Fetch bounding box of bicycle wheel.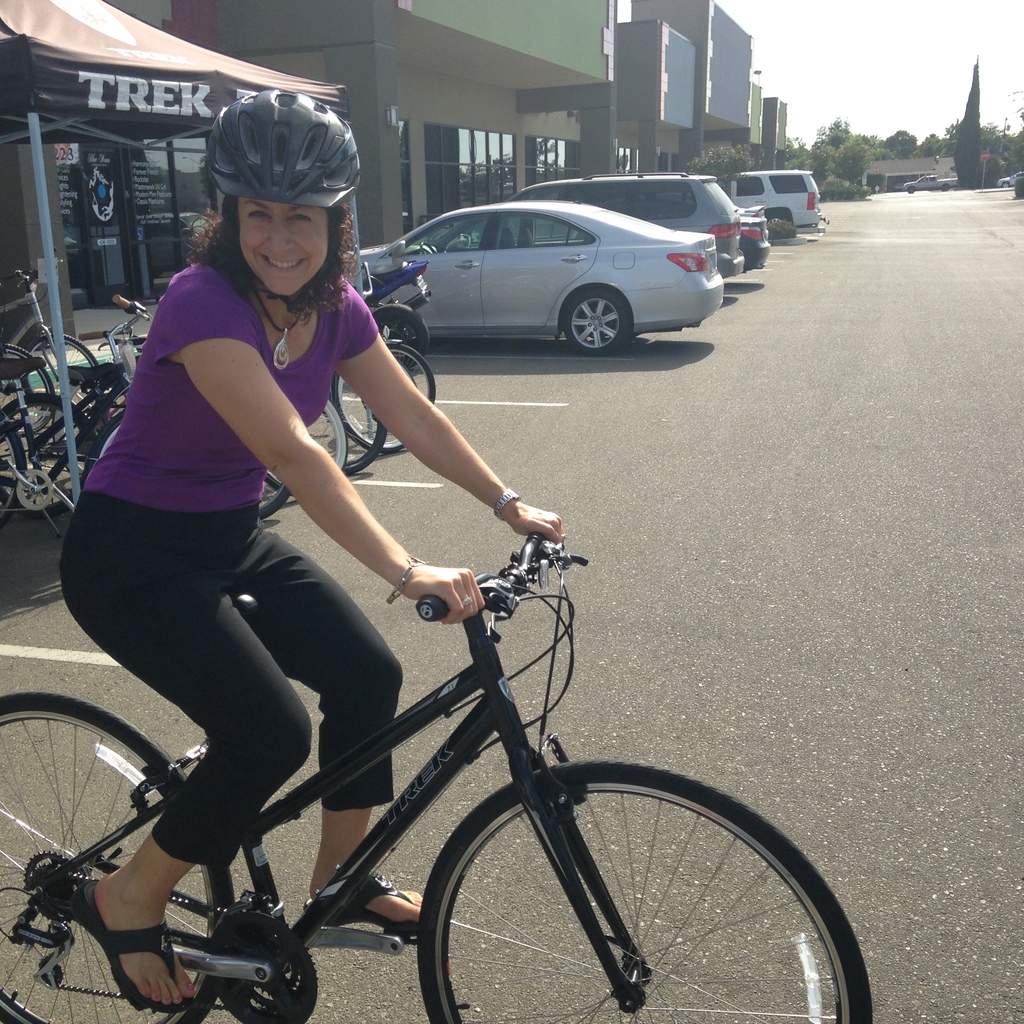
Bbox: 35/337/101/372.
